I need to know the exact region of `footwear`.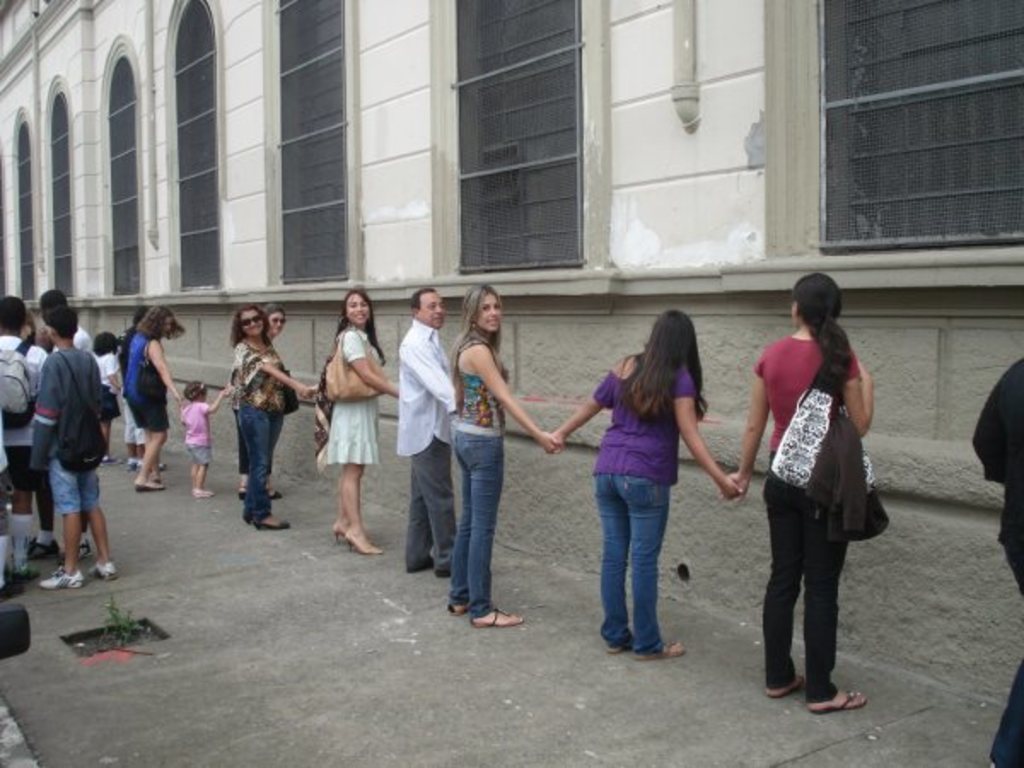
Region: left=333, top=529, right=357, bottom=548.
